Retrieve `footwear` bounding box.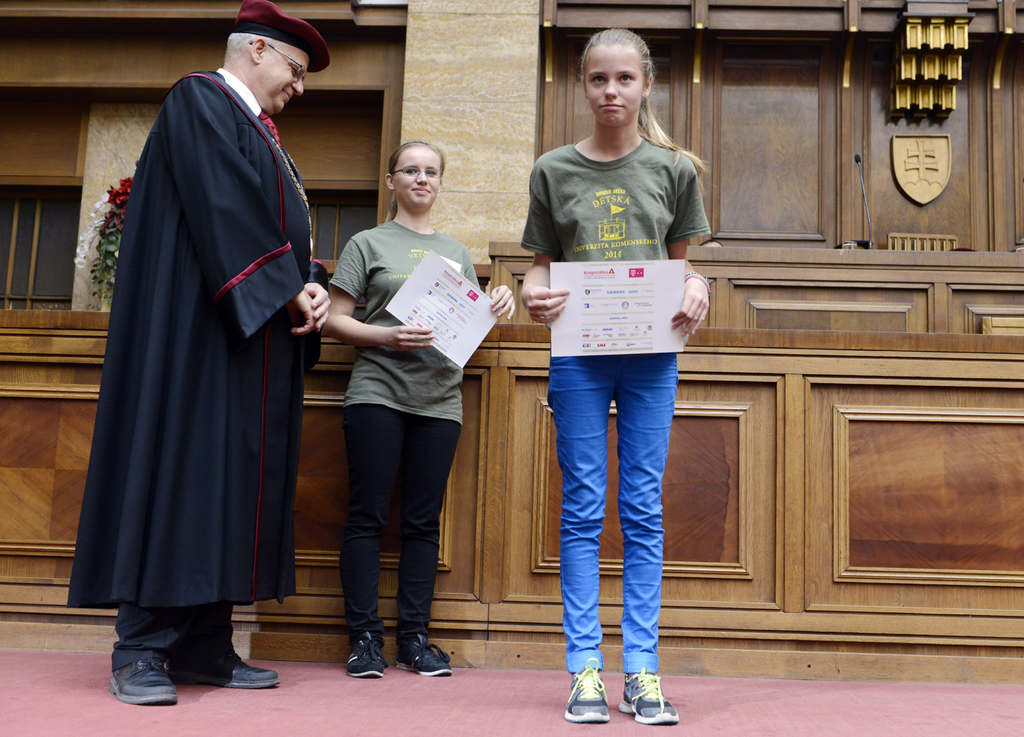
Bounding box: x1=345 y1=635 x2=386 y2=680.
